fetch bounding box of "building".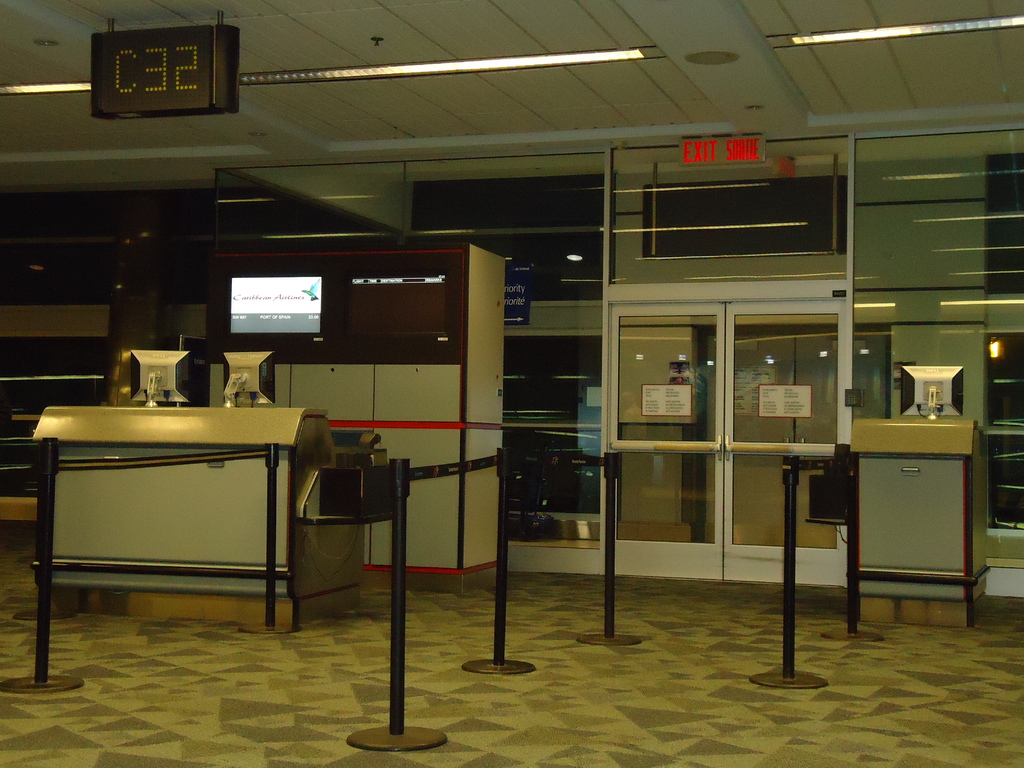
Bbox: <bbox>0, 0, 1023, 767</bbox>.
